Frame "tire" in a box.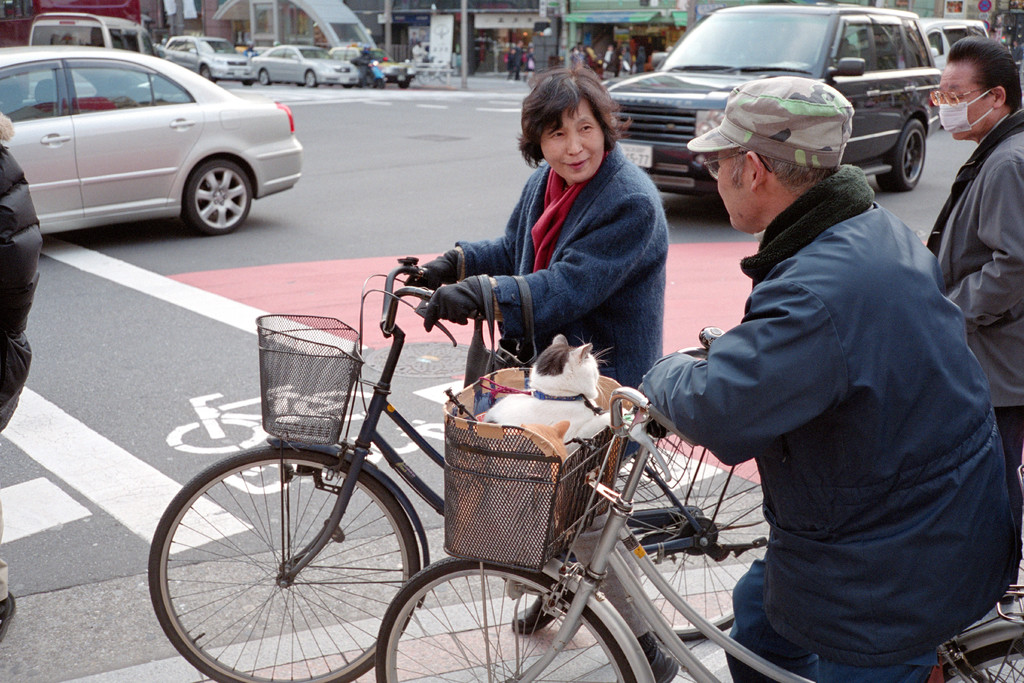
[342,82,354,86].
